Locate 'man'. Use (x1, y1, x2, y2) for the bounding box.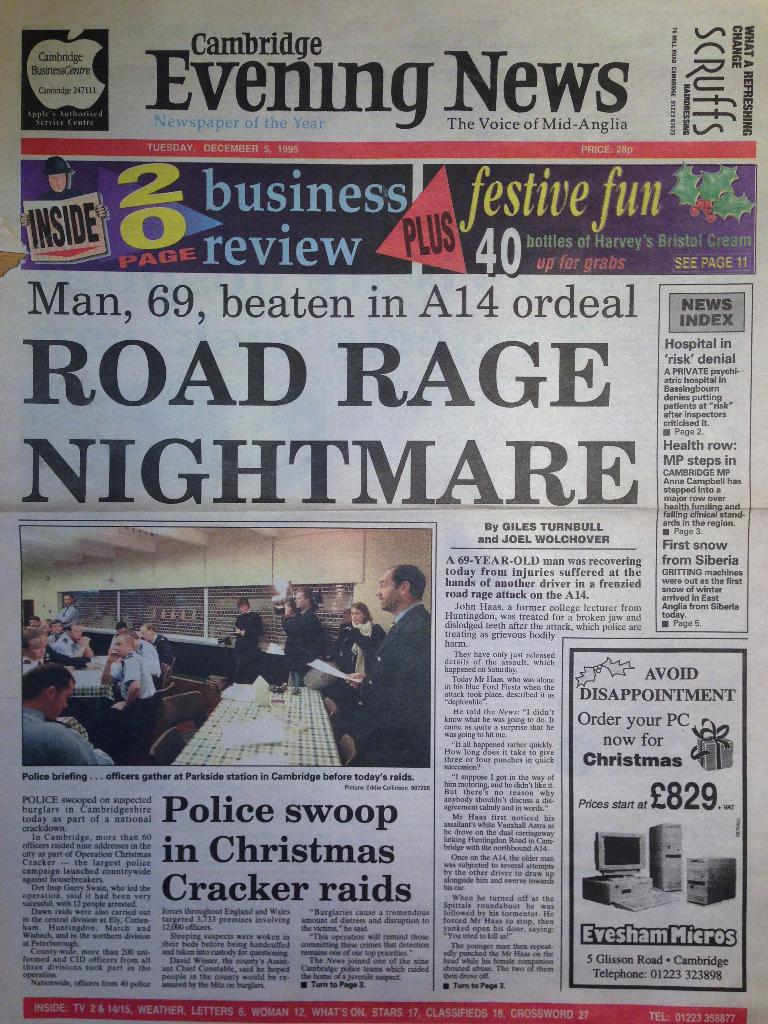
(22, 662, 114, 769).
